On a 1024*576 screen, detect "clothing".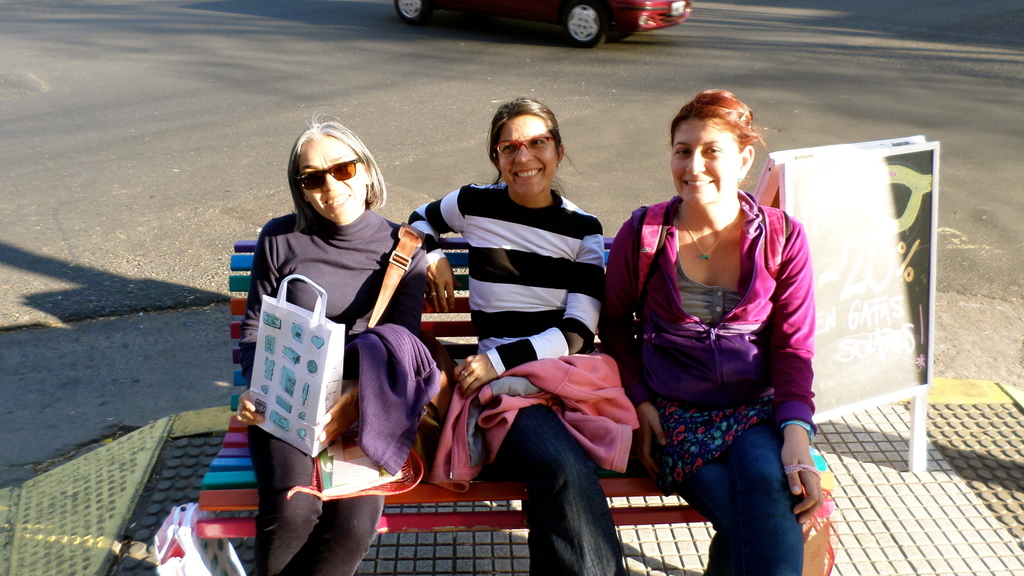
[261, 179, 420, 481].
